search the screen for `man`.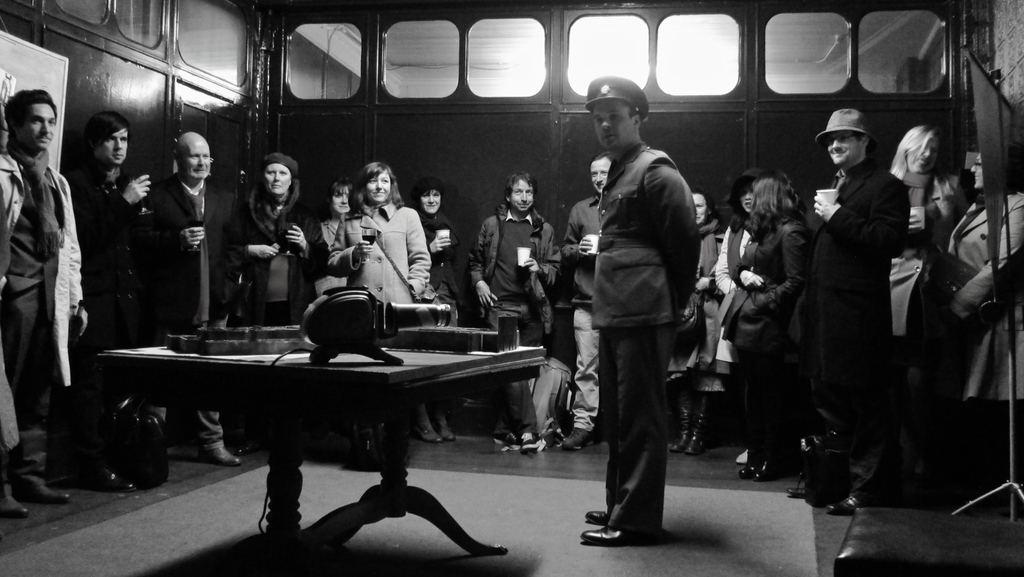
Found at select_region(585, 78, 705, 546).
